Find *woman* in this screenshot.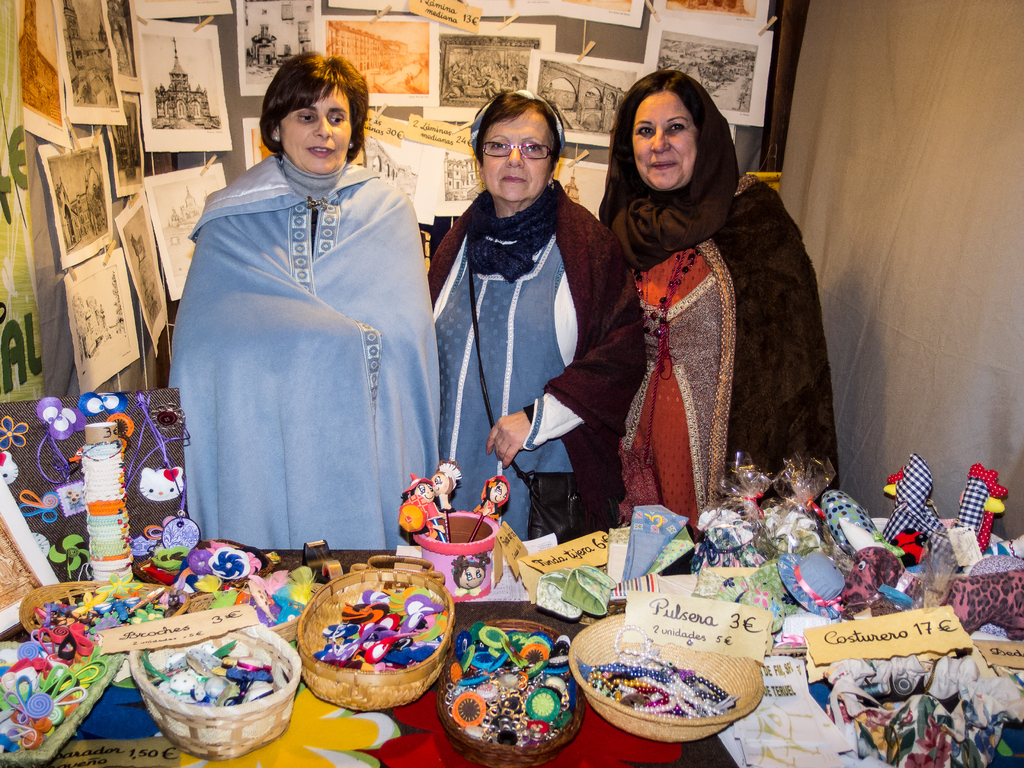
The bounding box for *woman* is bbox=(168, 47, 438, 552).
